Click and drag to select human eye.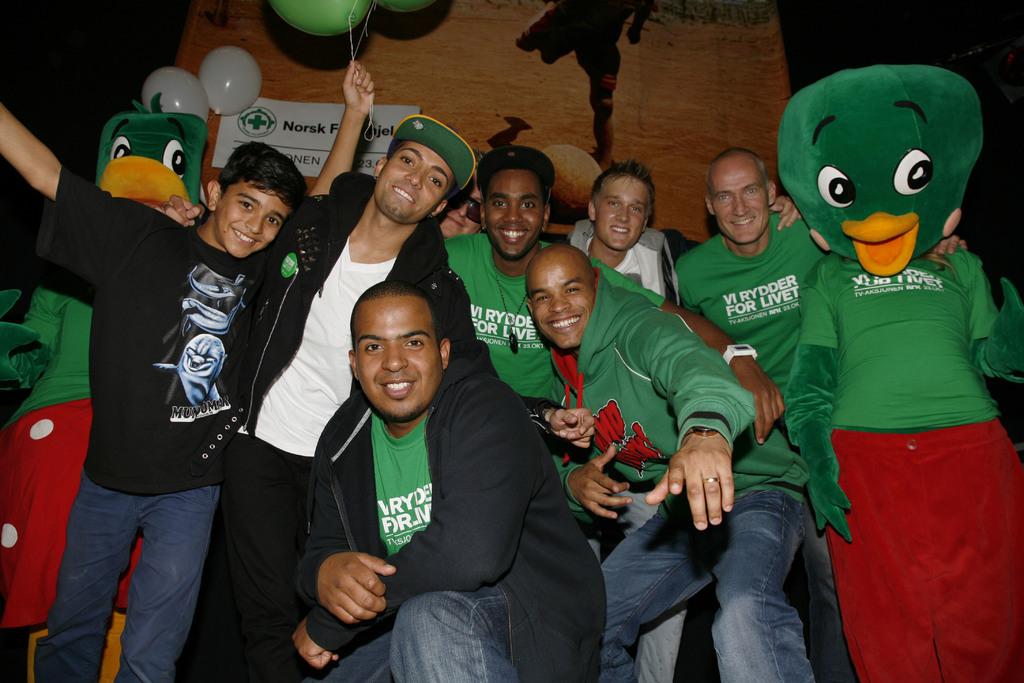
Selection: <bbox>491, 198, 510, 208</bbox>.
